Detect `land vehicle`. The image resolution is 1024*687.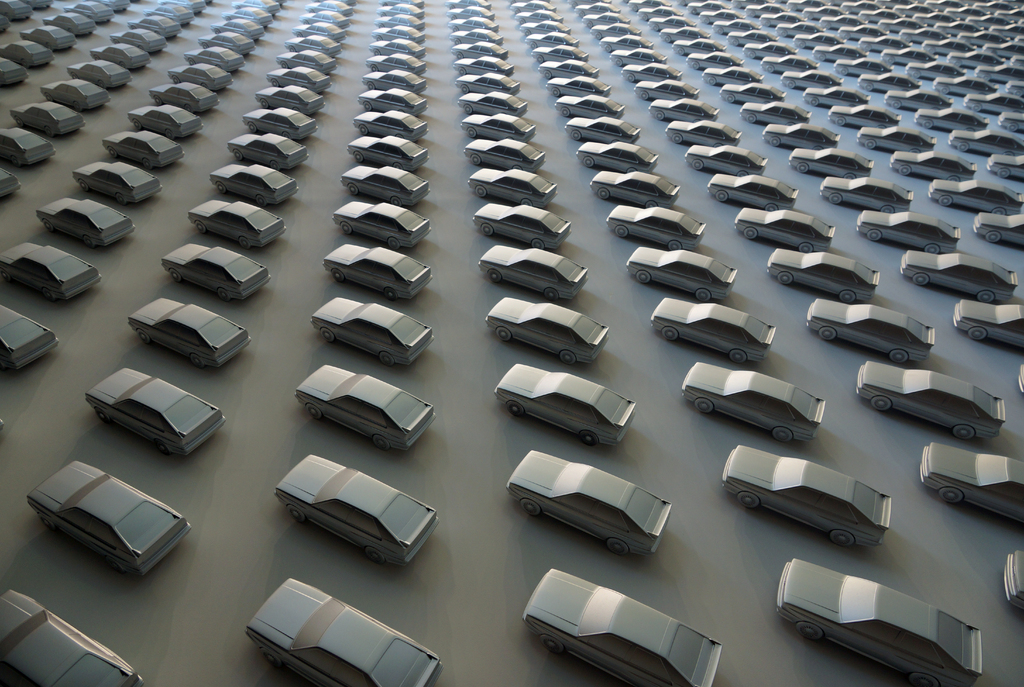
[x1=323, y1=245, x2=433, y2=301].
